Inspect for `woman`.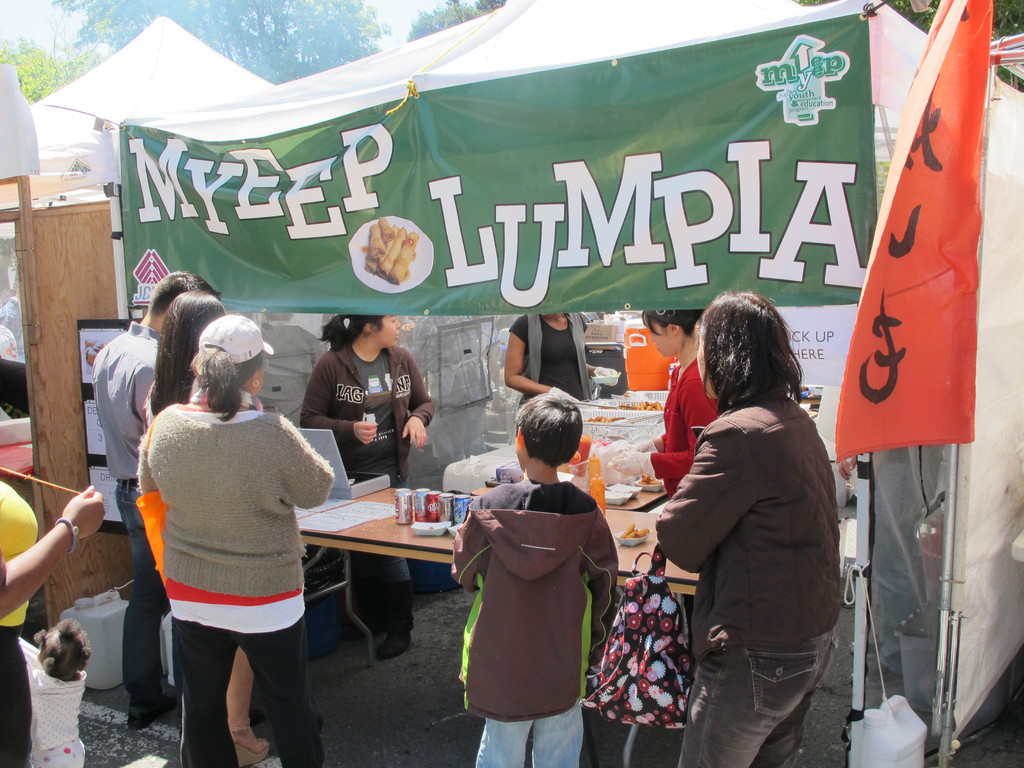
Inspection: region(644, 292, 843, 767).
